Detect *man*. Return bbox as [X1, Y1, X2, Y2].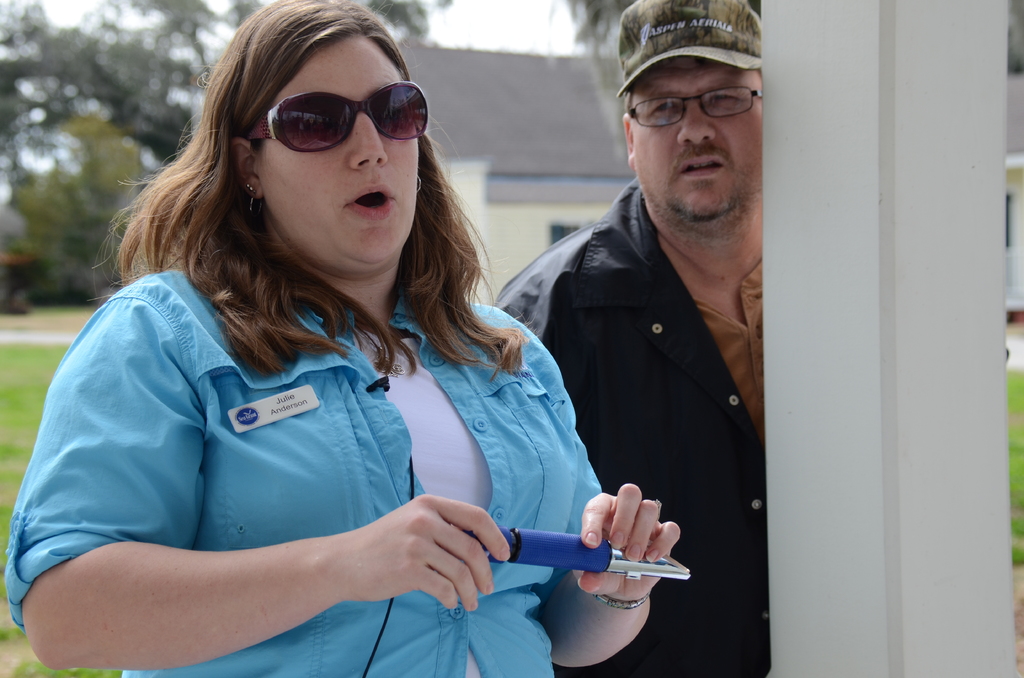
[490, 2, 771, 677].
